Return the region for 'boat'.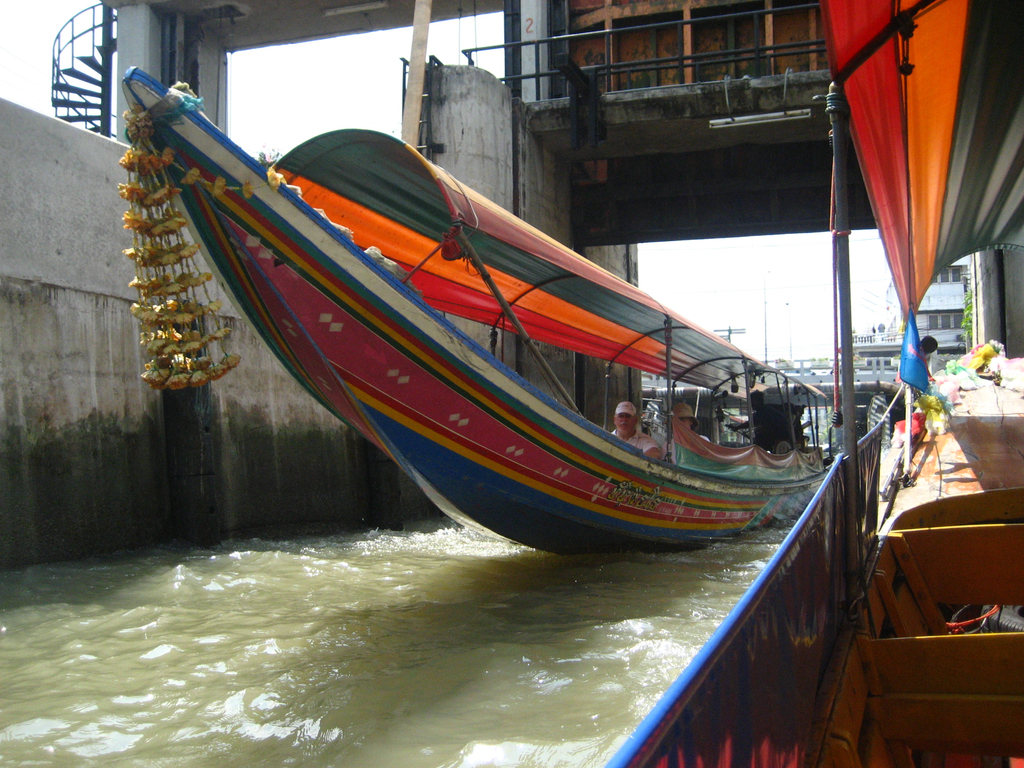
box=[127, 74, 906, 532].
